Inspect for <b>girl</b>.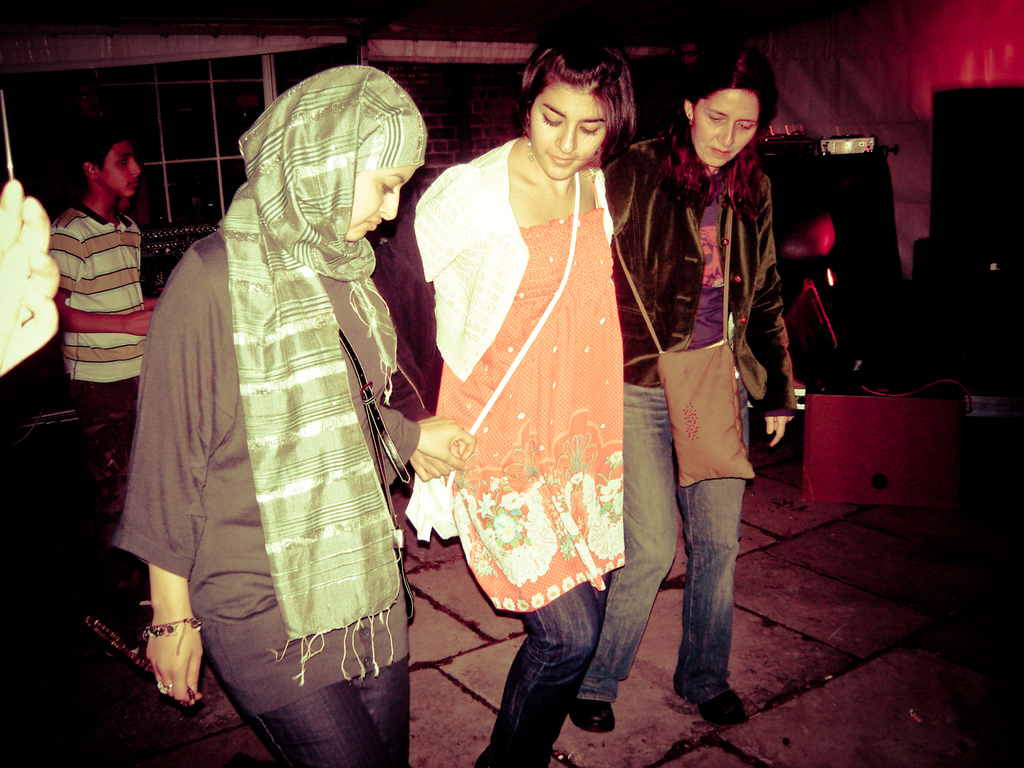
Inspection: bbox=[370, 33, 625, 767].
